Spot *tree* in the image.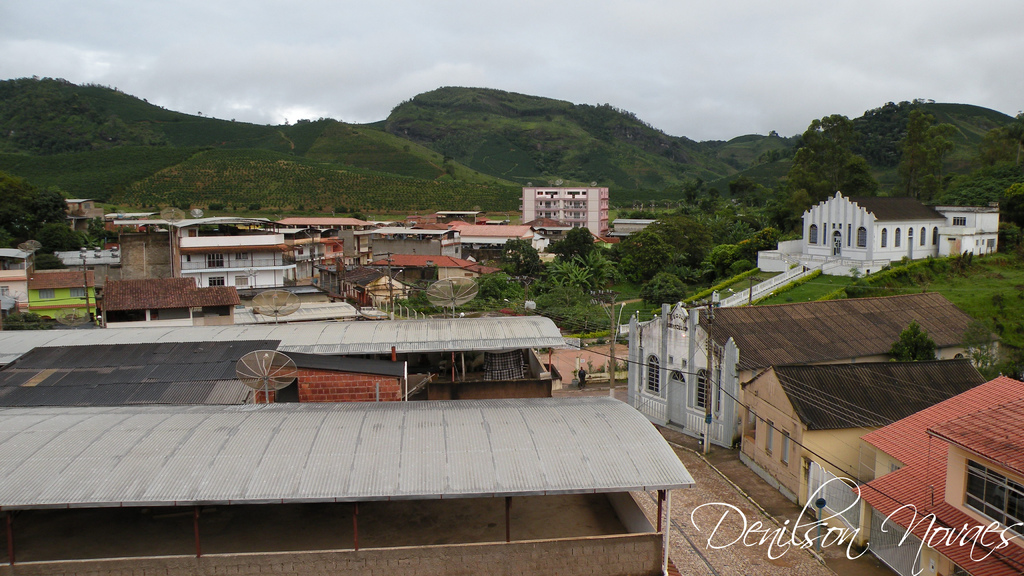
*tree* found at BBox(210, 201, 227, 212).
